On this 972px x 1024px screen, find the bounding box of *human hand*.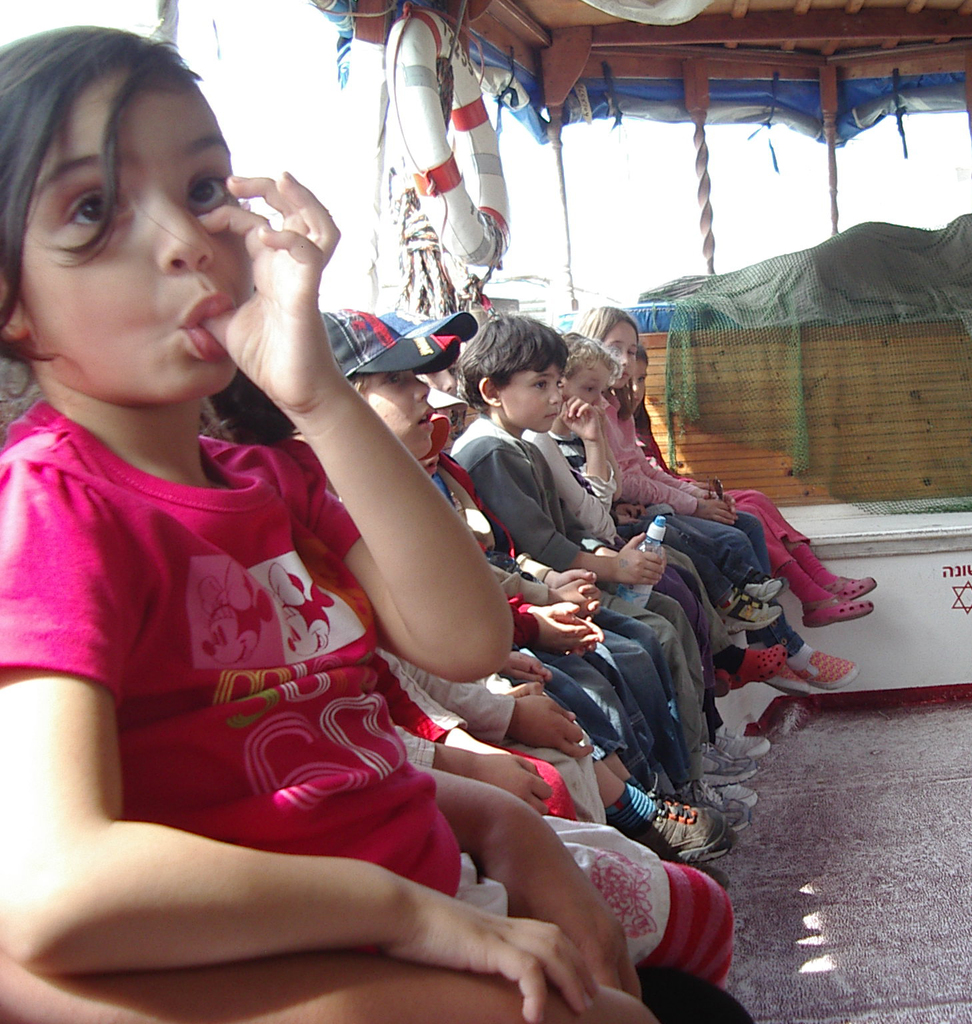
Bounding box: [552, 577, 595, 619].
